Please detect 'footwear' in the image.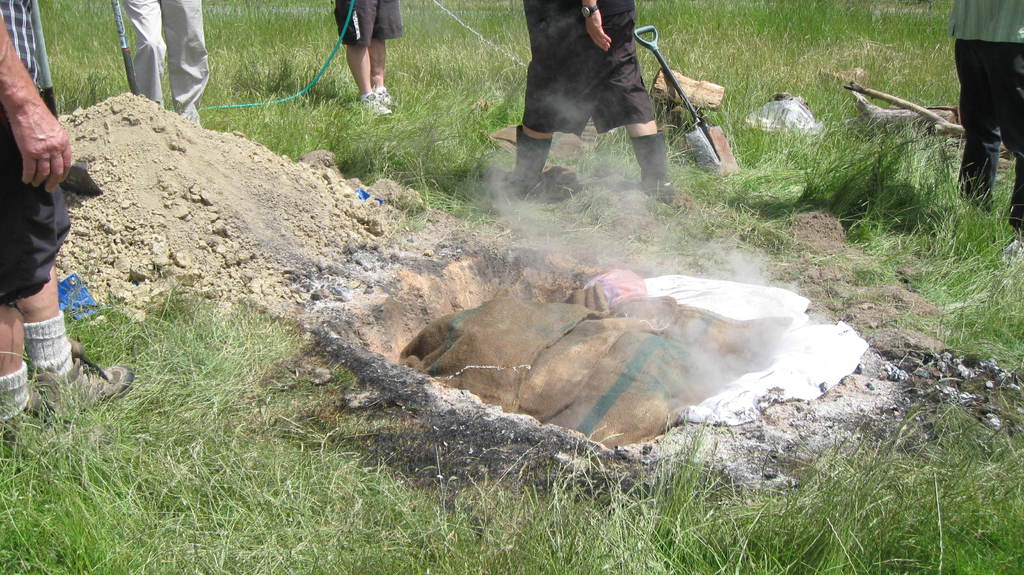
rect(33, 340, 136, 426).
